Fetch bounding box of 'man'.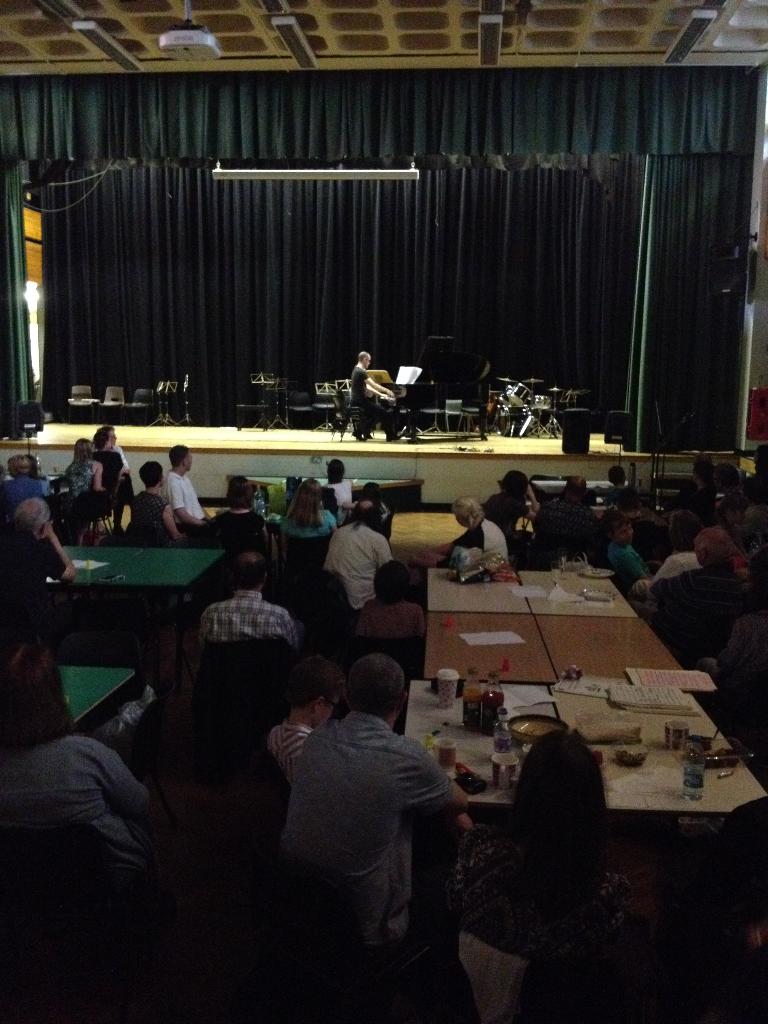
Bbox: 268, 653, 456, 941.
